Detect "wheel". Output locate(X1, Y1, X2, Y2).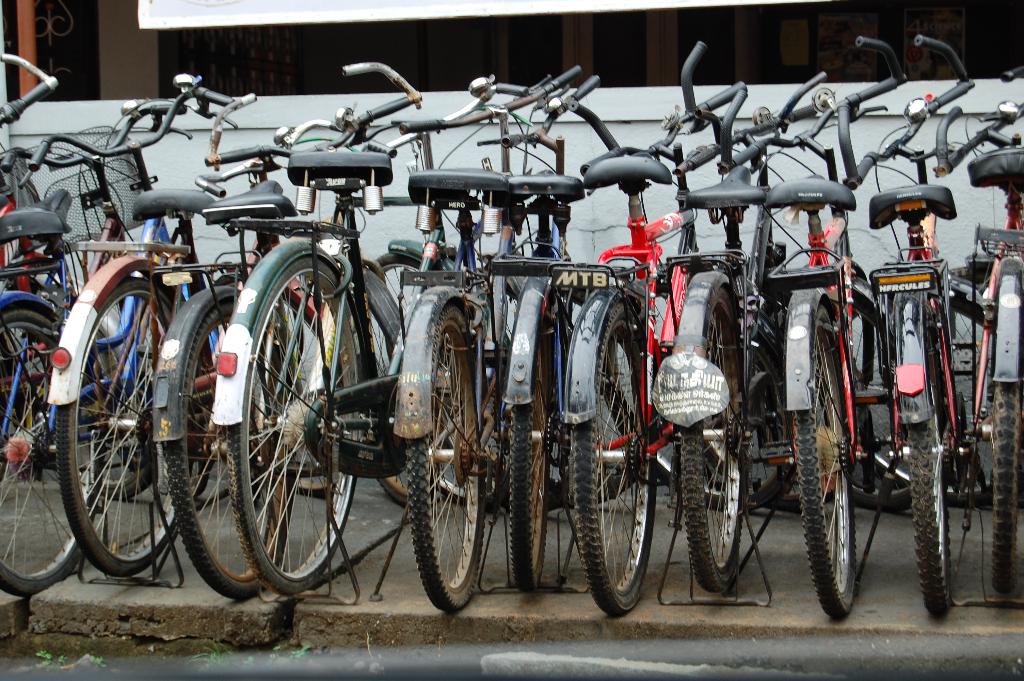
locate(0, 311, 98, 596).
